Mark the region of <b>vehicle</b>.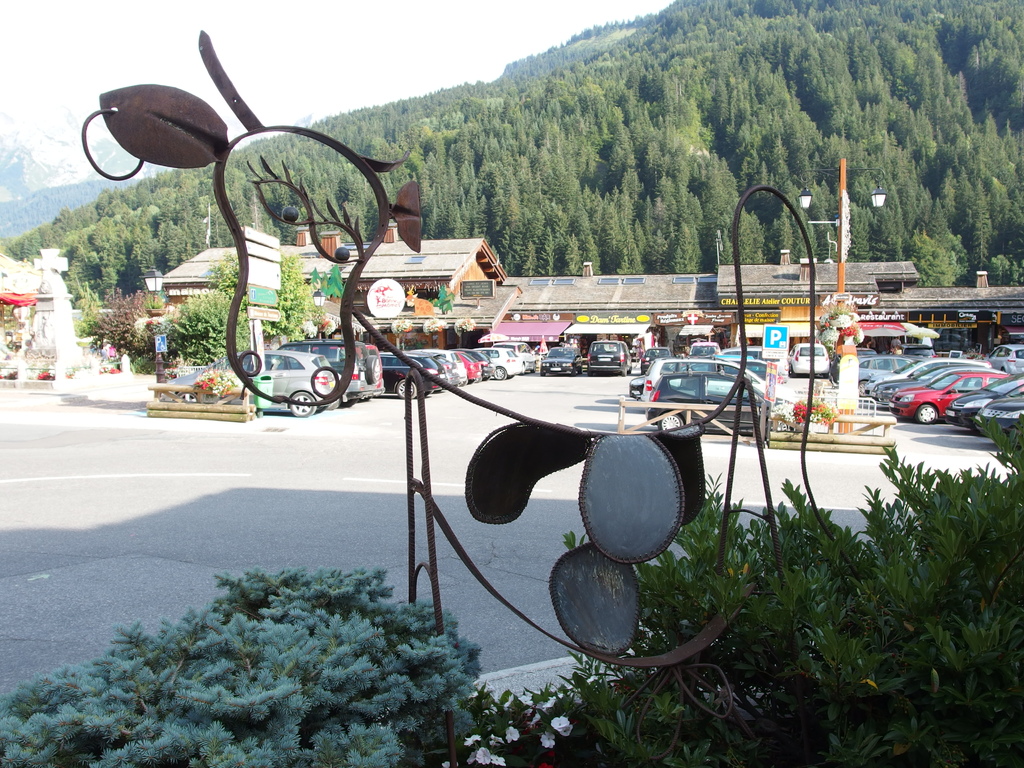
Region: x1=988 y1=342 x2=1023 y2=373.
